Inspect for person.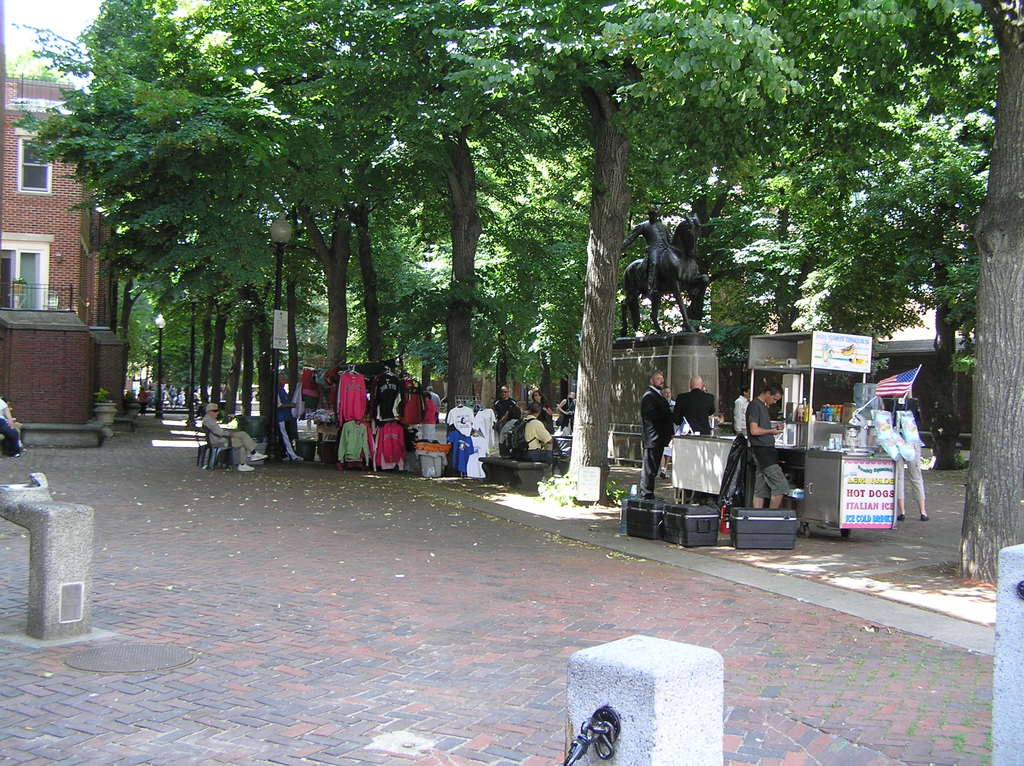
Inspection: bbox=(618, 207, 666, 297).
